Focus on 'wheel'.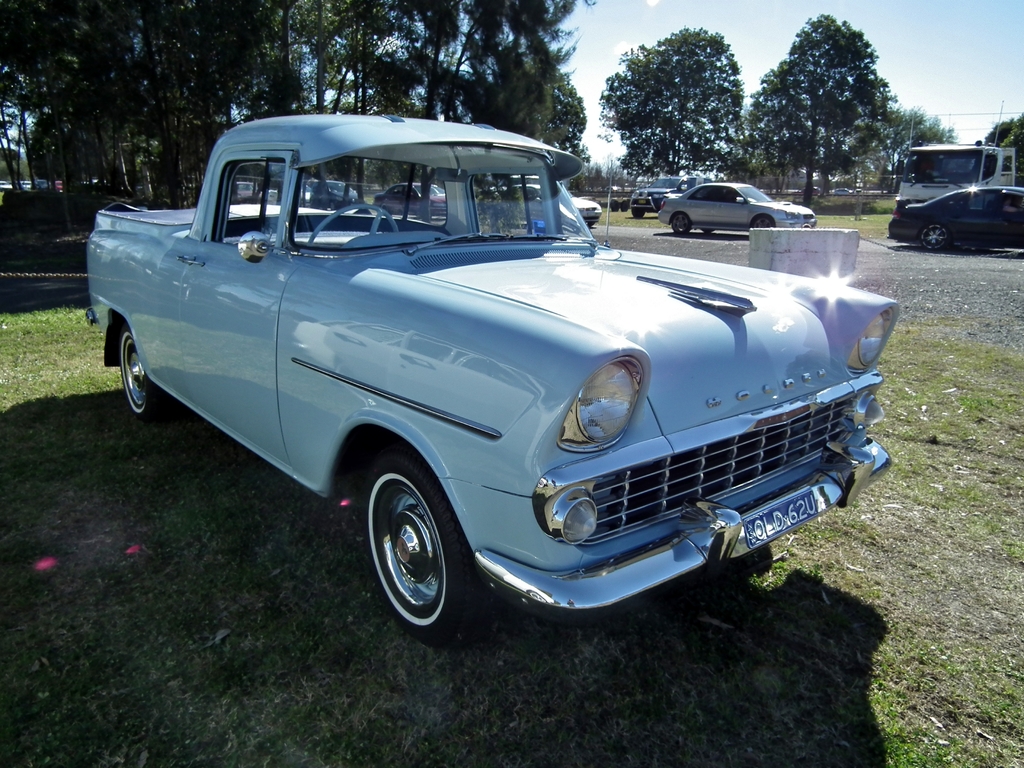
Focused at (350, 459, 461, 628).
